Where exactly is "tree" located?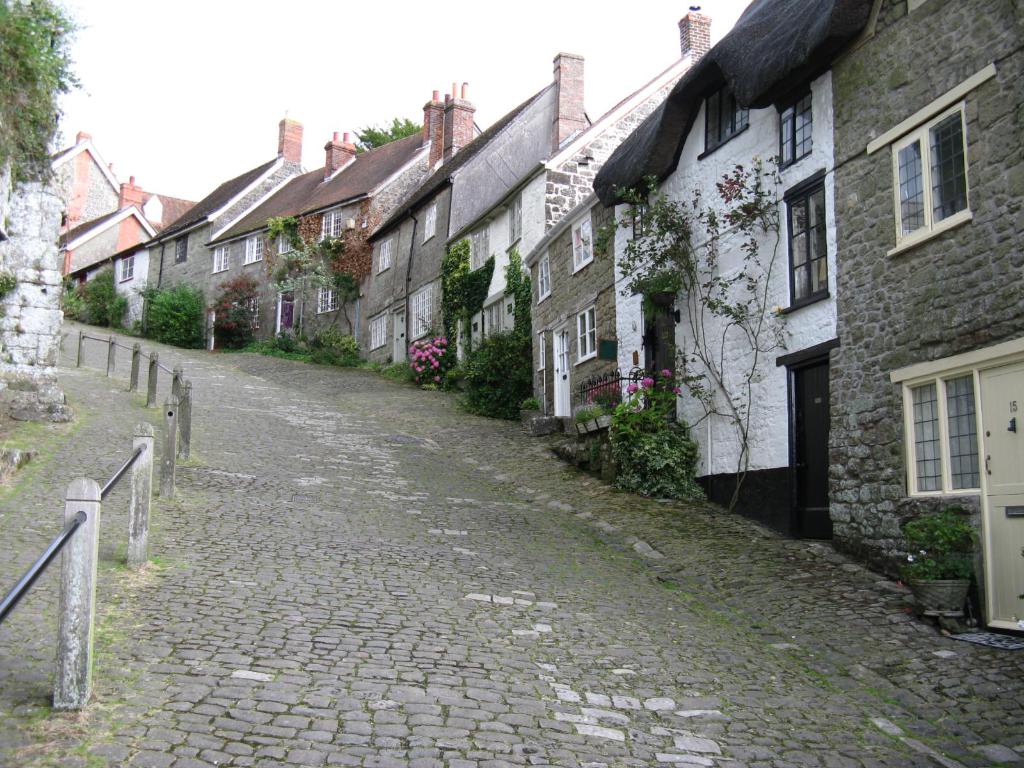
Its bounding box is (257, 216, 298, 241).
